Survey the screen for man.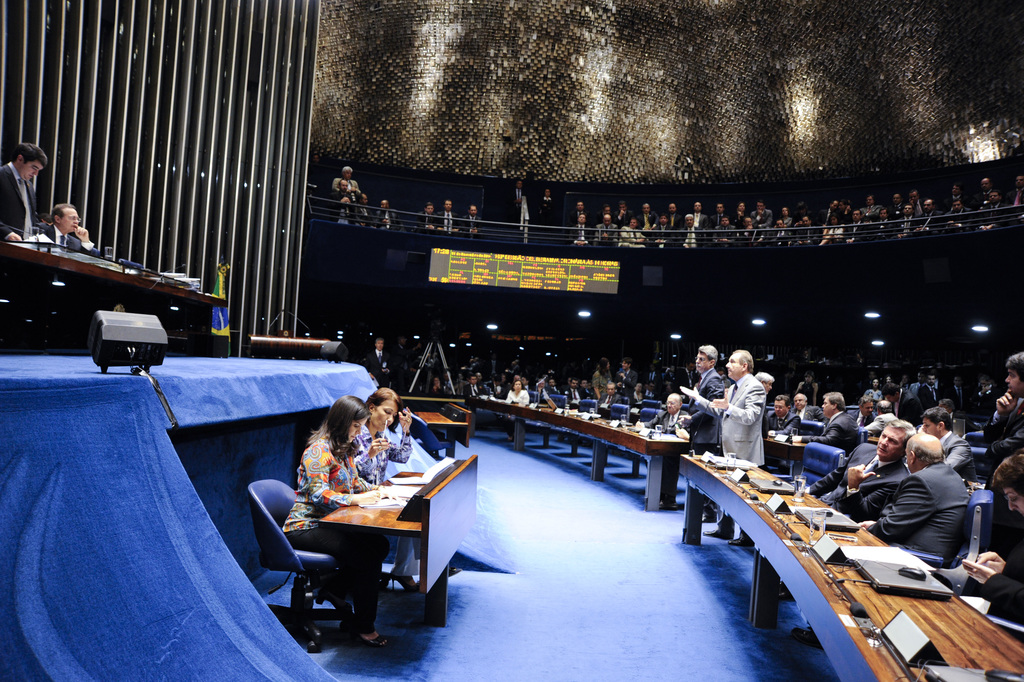
Survey found: locate(510, 359, 521, 373).
